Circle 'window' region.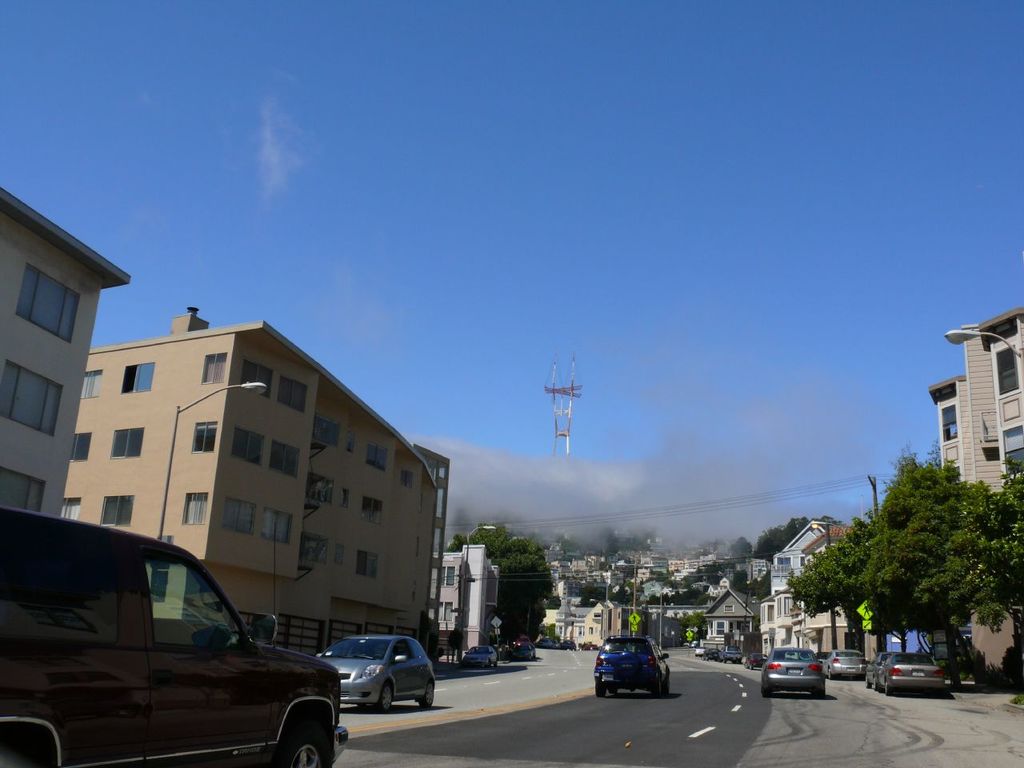
Region: bbox(401, 471, 414, 489).
